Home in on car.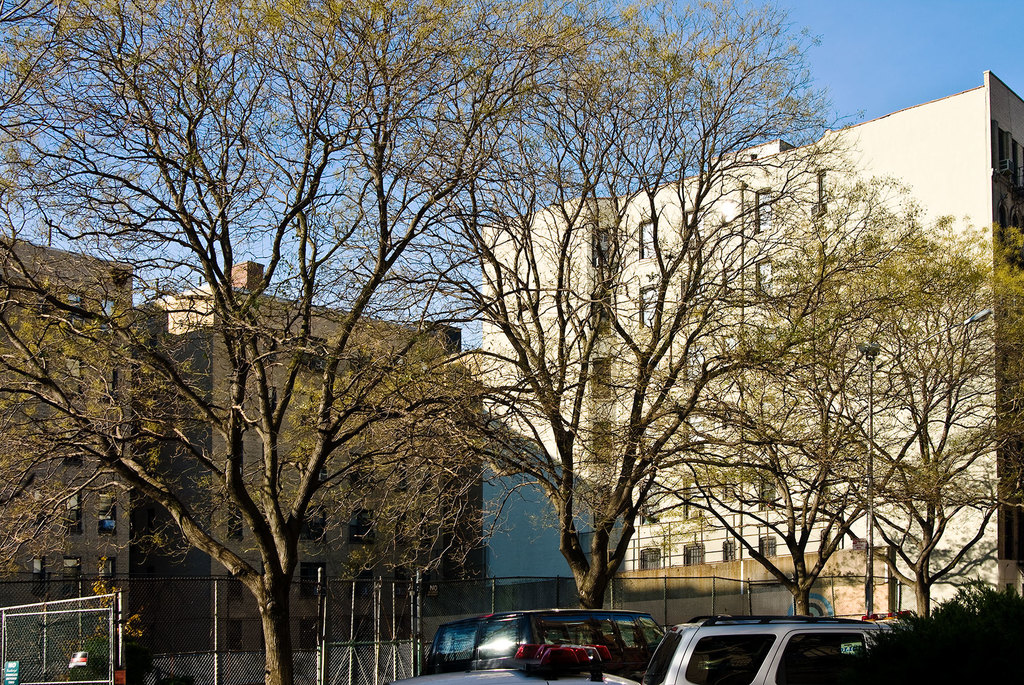
Homed in at (left=417, top=608, right=666, bottom=681).
